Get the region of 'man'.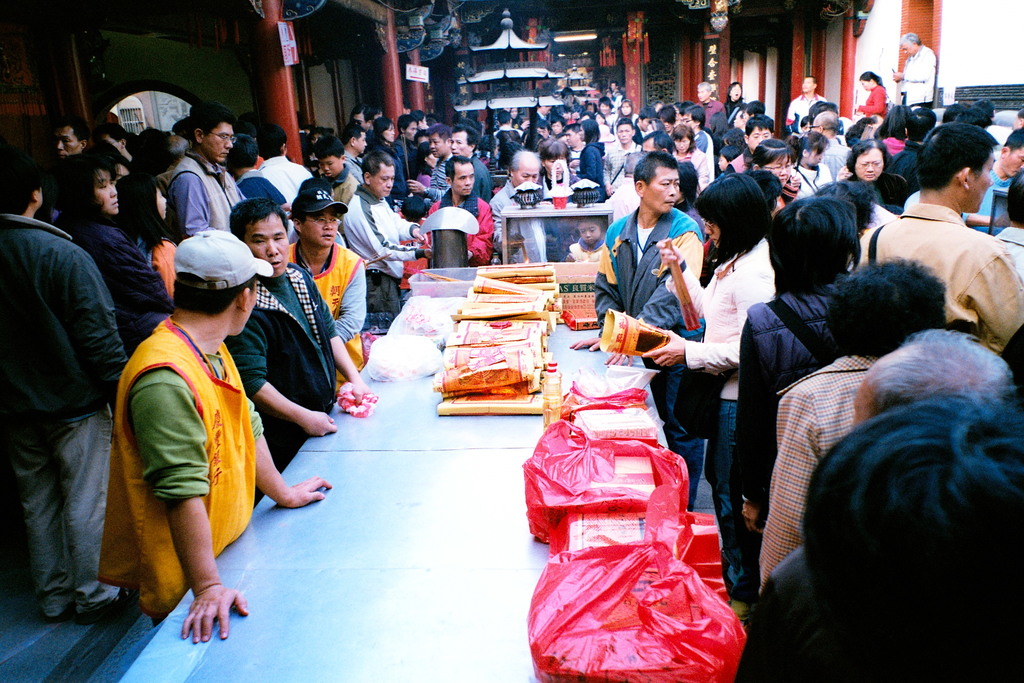
box(681, 104, 719, 185).
